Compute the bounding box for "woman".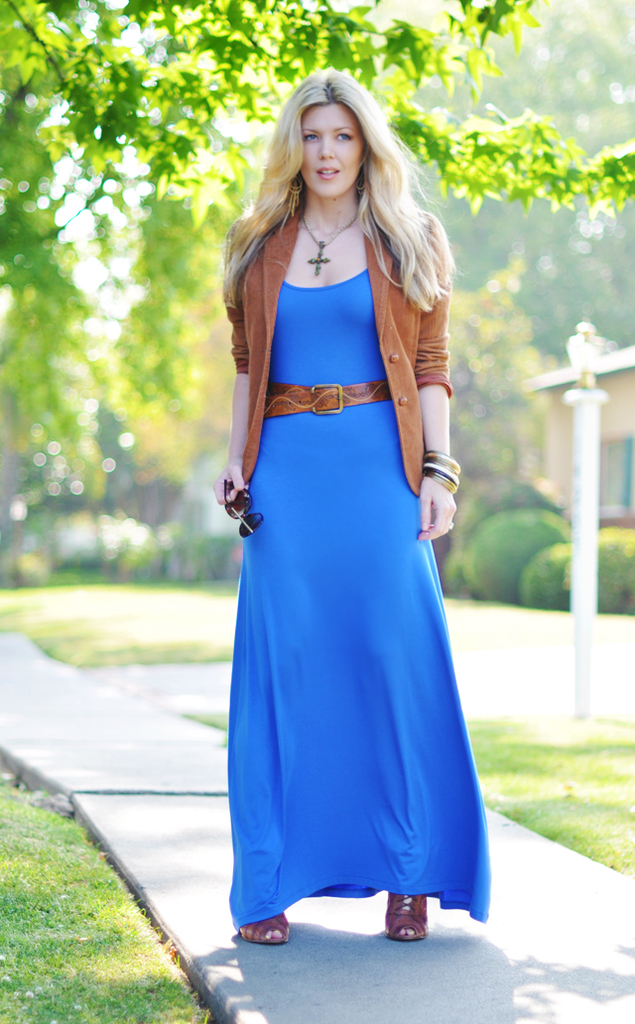
region(195, 71, 501, 957).
